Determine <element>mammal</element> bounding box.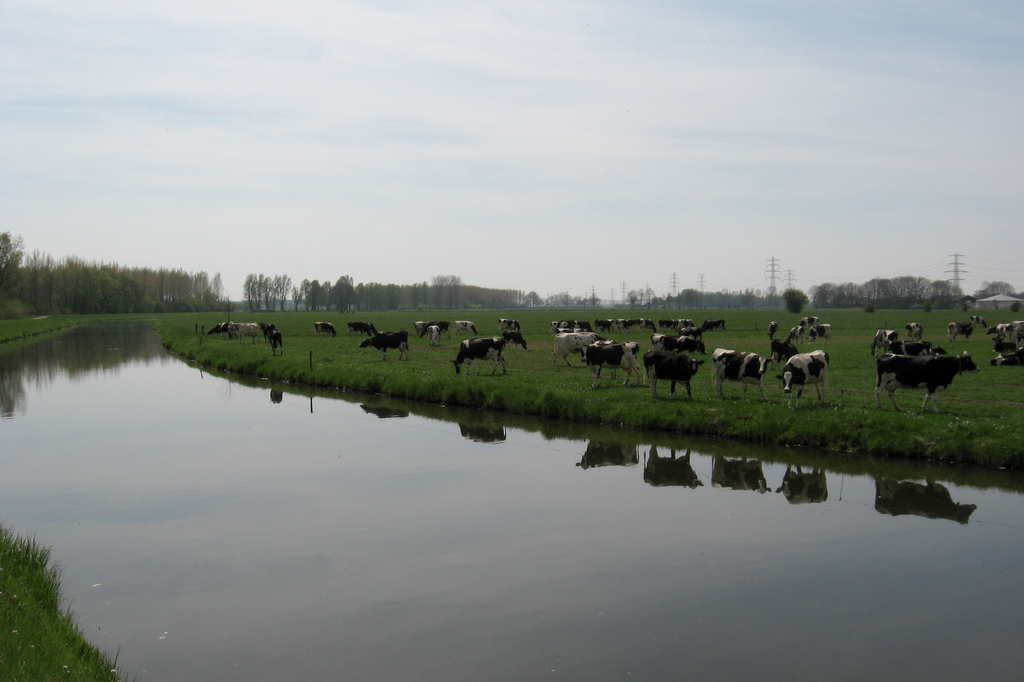
Determined: <box>268,329,282,356</box>.
